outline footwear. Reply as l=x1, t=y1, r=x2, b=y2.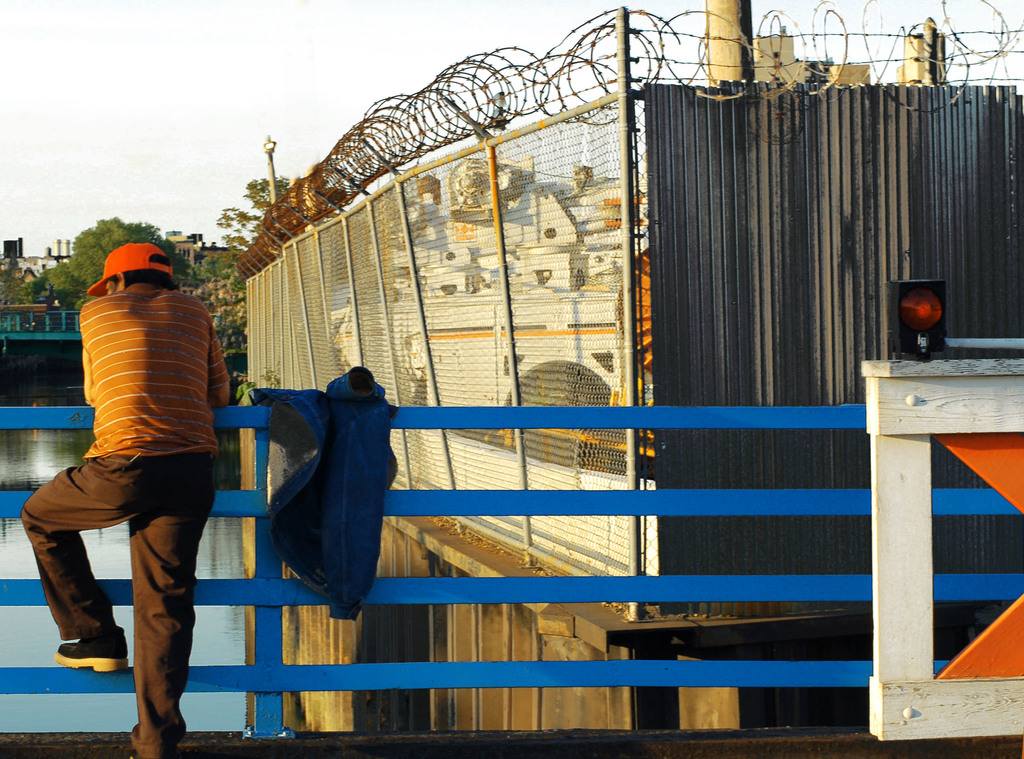
l=57, t=630, r=128, b=673.
